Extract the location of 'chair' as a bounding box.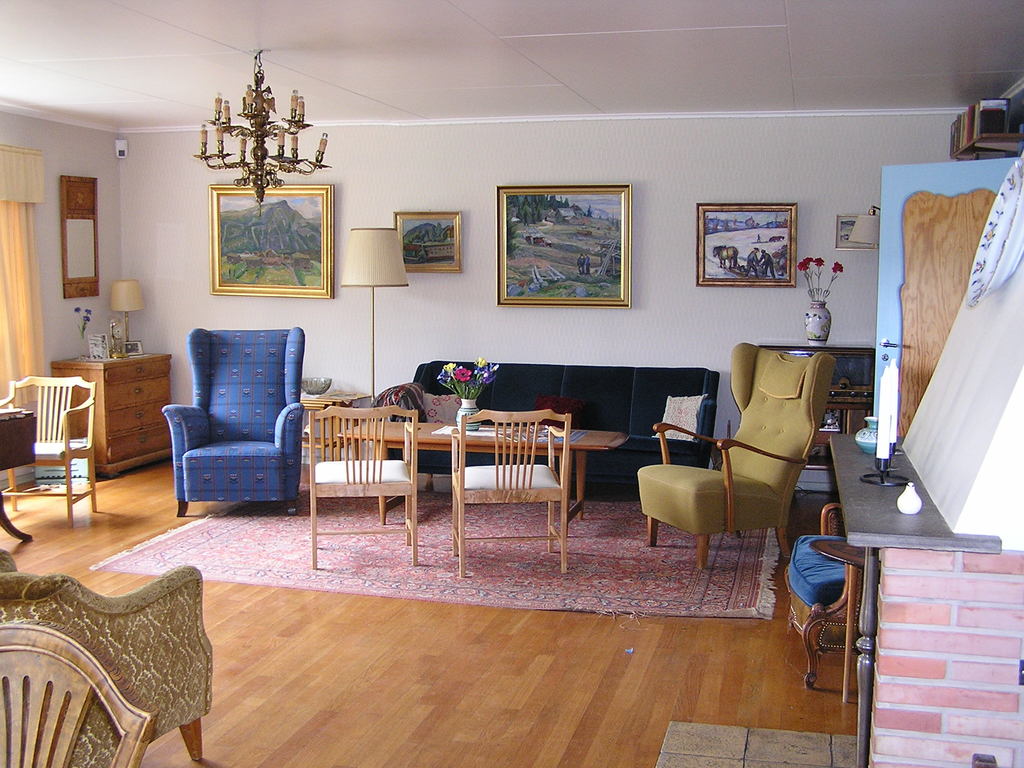
[left=641, top=339, right=837, bottom=573].
